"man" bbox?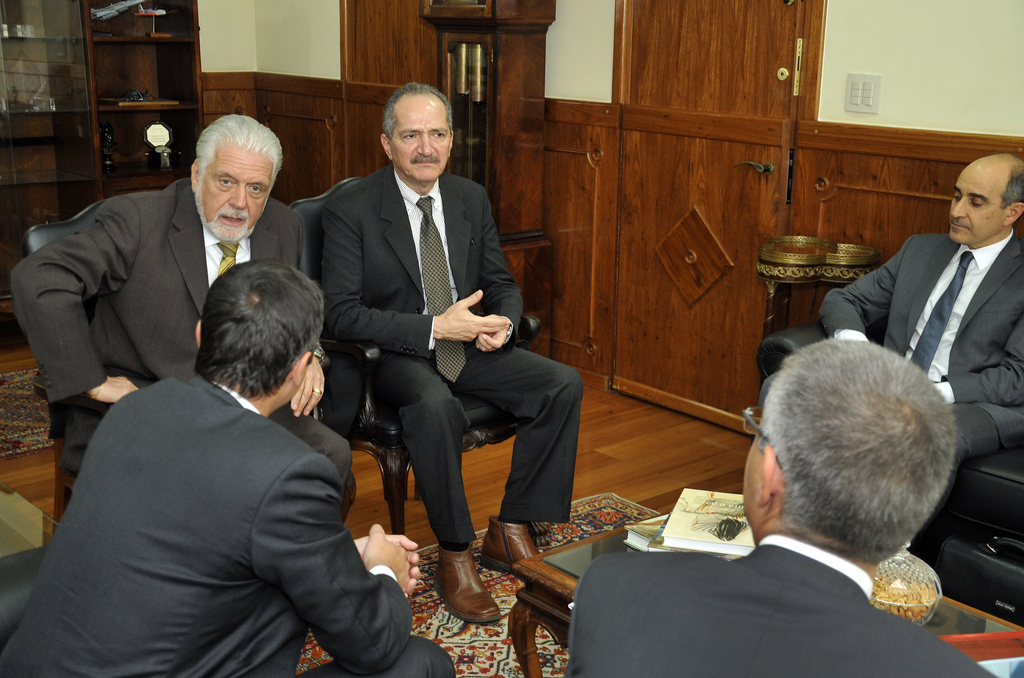
bbox=(817, 152, 1023, 559)
